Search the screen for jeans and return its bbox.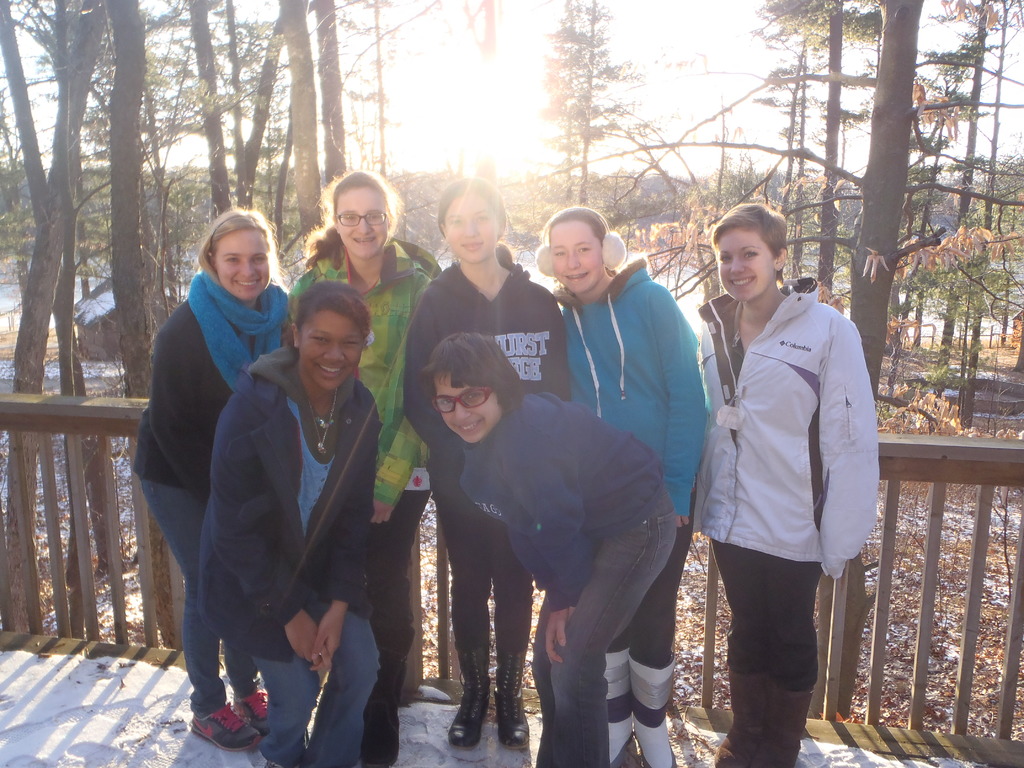
Found: detection(598, 476, 700, 673).
